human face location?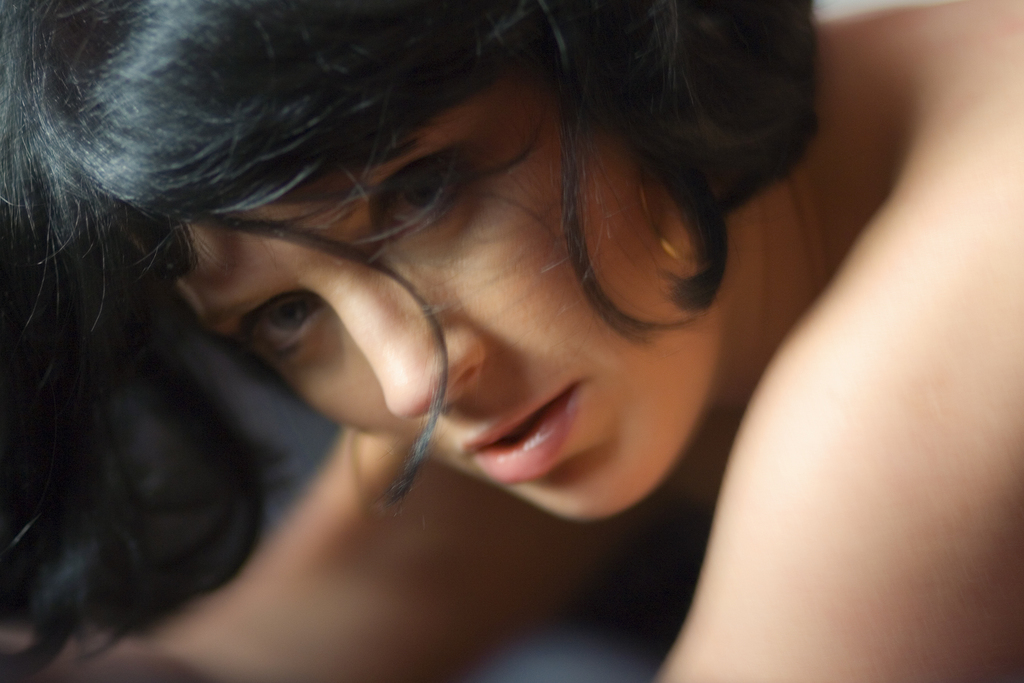
[left=164, top=49, right=729, bottom=529]
